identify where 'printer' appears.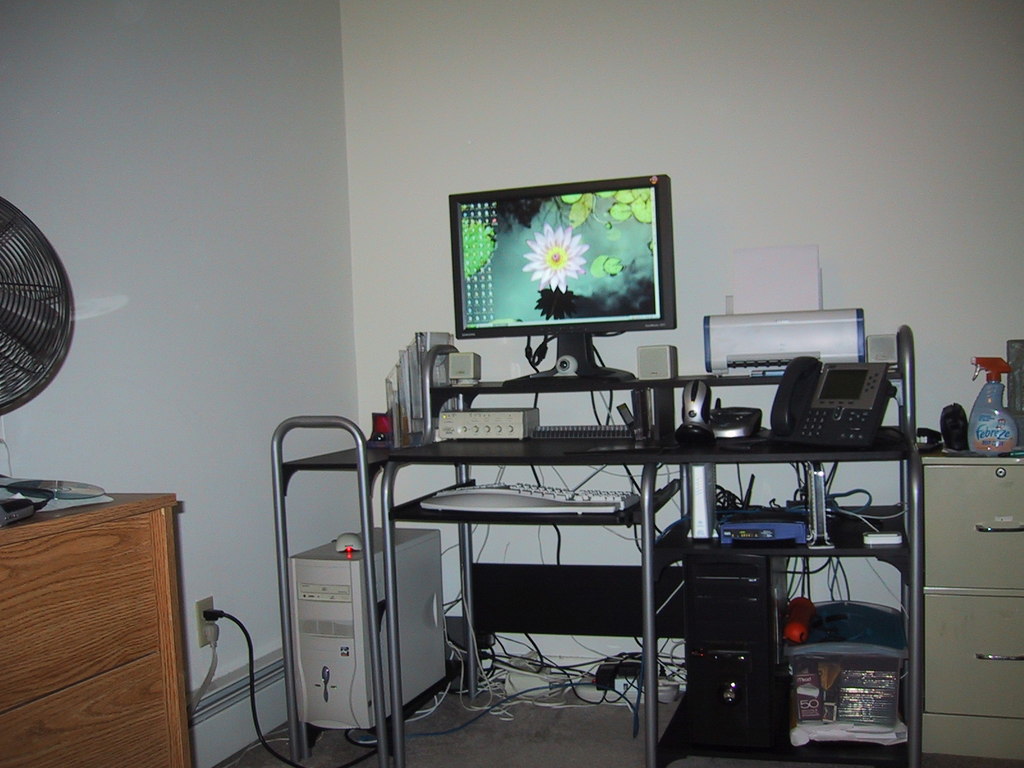
Appears at 699:282:870:380.
